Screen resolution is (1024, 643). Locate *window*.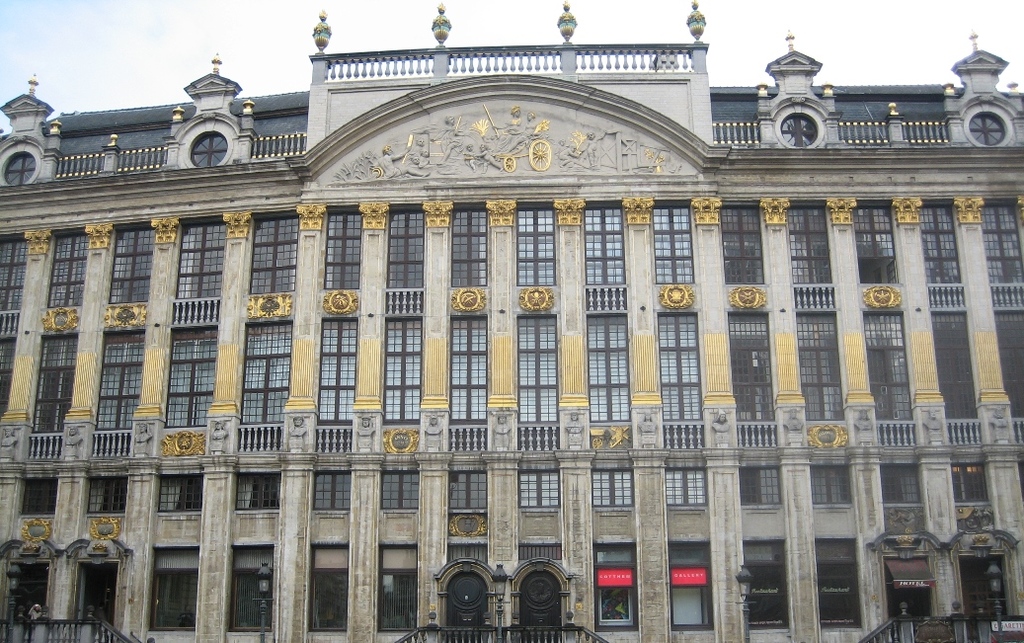
{"x1": 301, "y1": 548, "x2": 350, "y2": 631}.
